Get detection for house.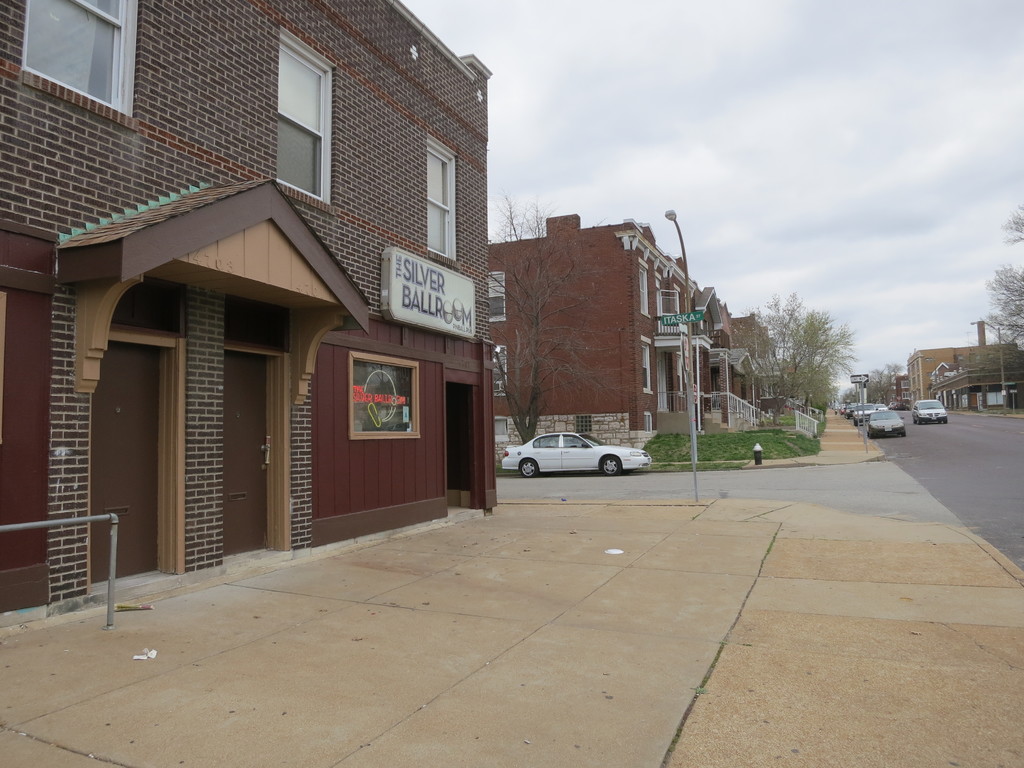
Detection: 0/0/492/572.
